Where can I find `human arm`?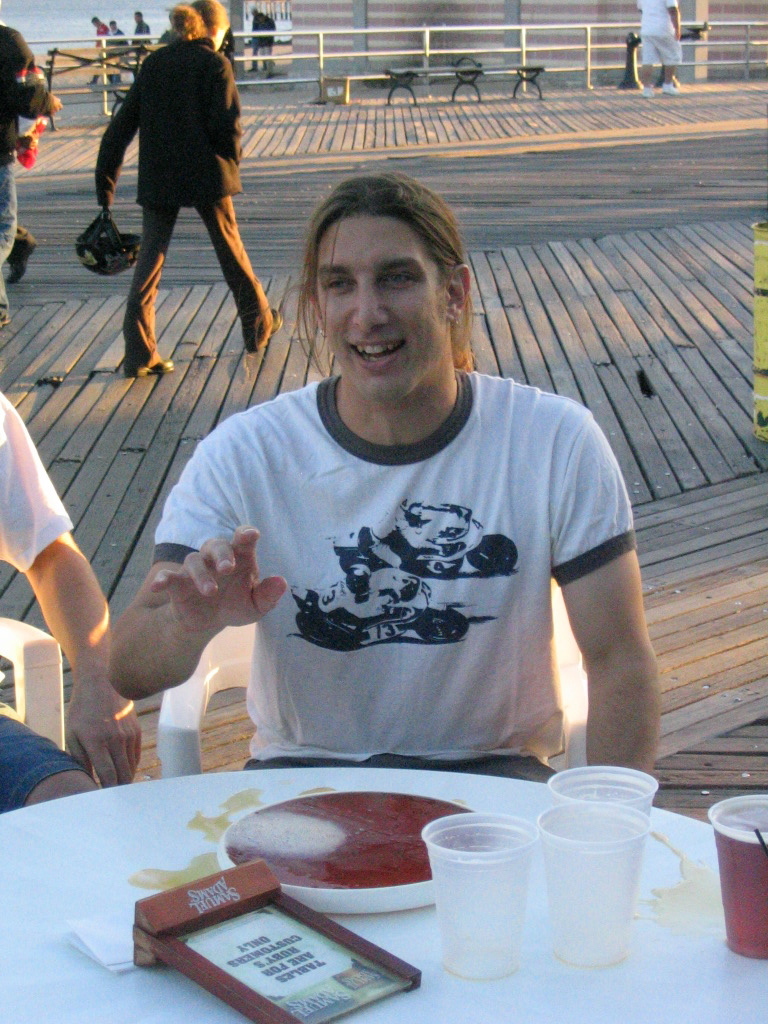
You can find it at (106, 450, 287, 704).
